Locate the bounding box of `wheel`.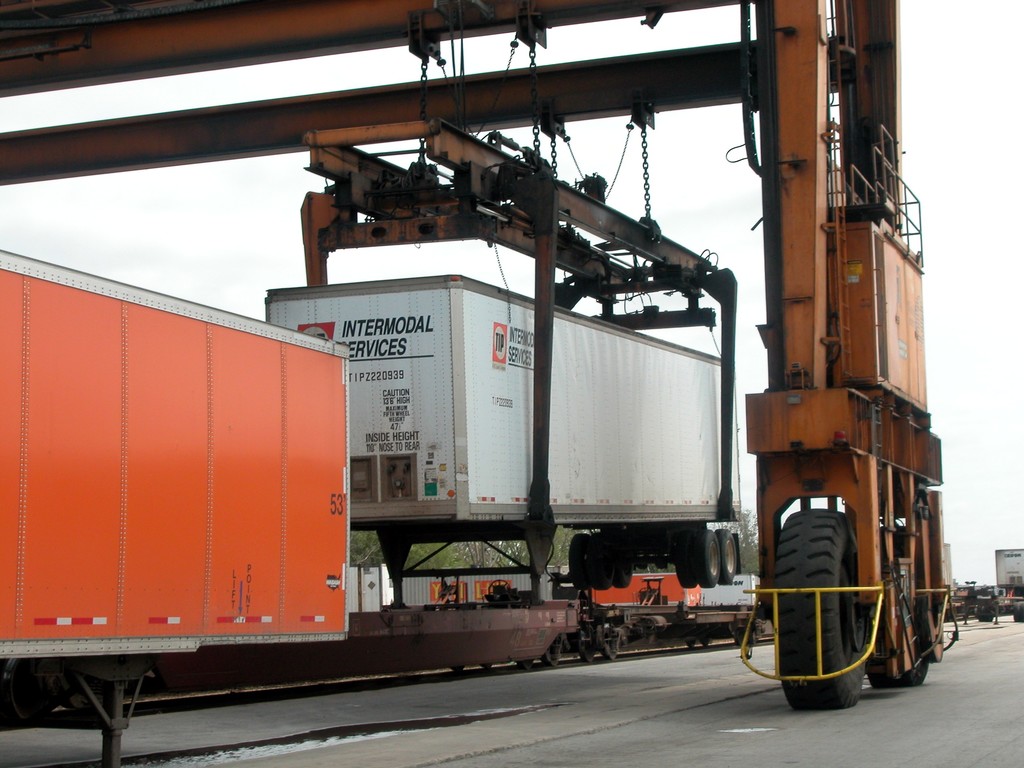
Bounding box: l=520, t=657, r=533, b=672.
